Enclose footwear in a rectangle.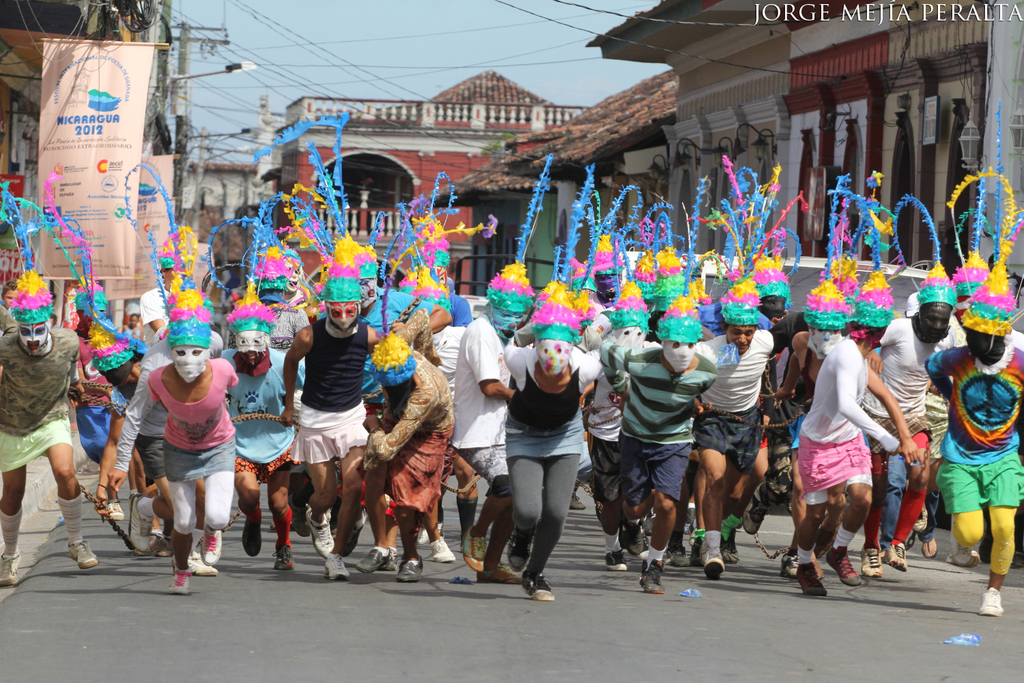
(188,548,214,576).
